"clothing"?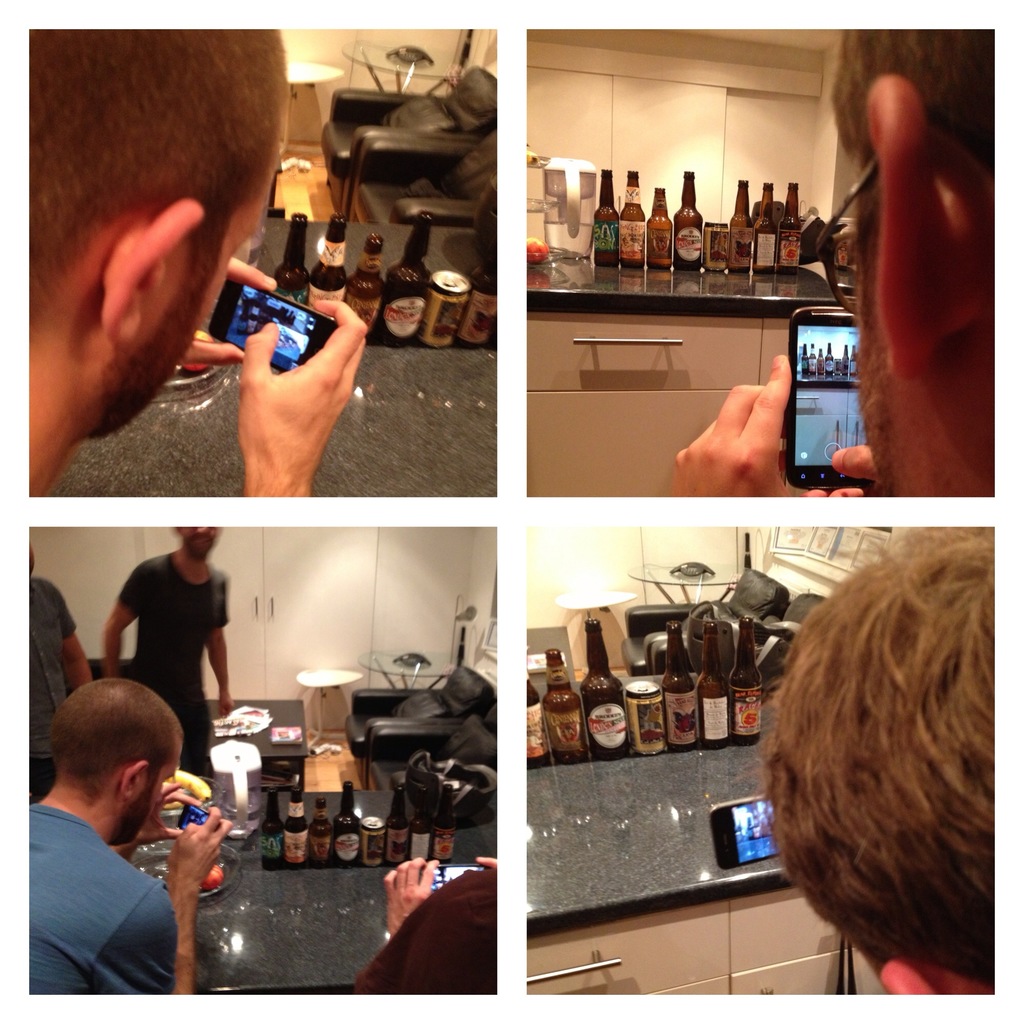
357 865 499 998
